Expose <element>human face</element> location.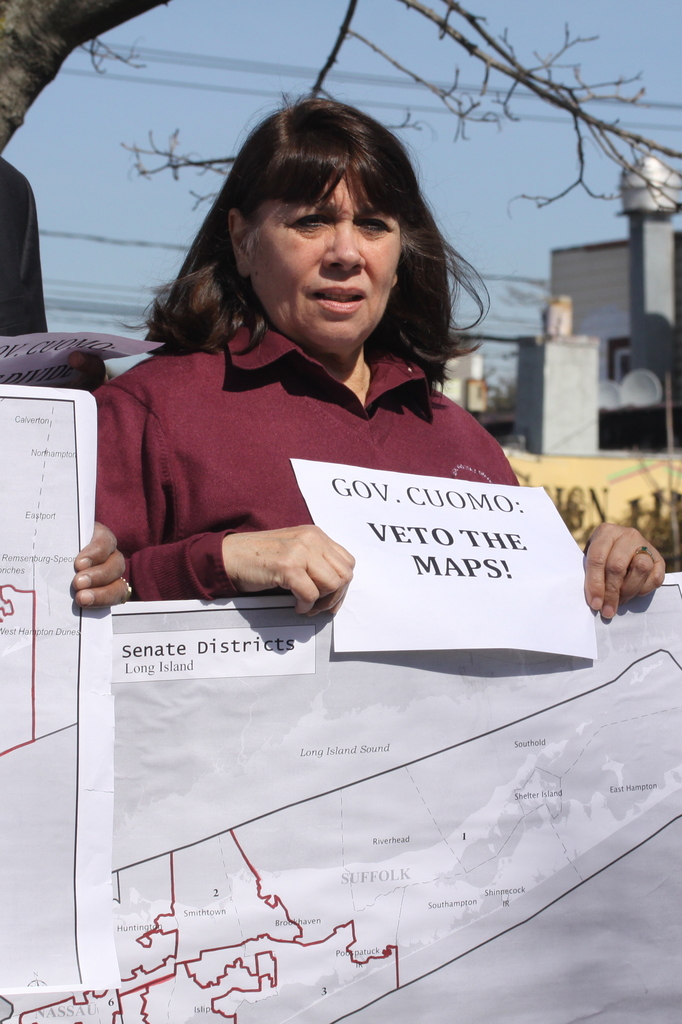
Exposed at locate(233, 152, 420, 337).
